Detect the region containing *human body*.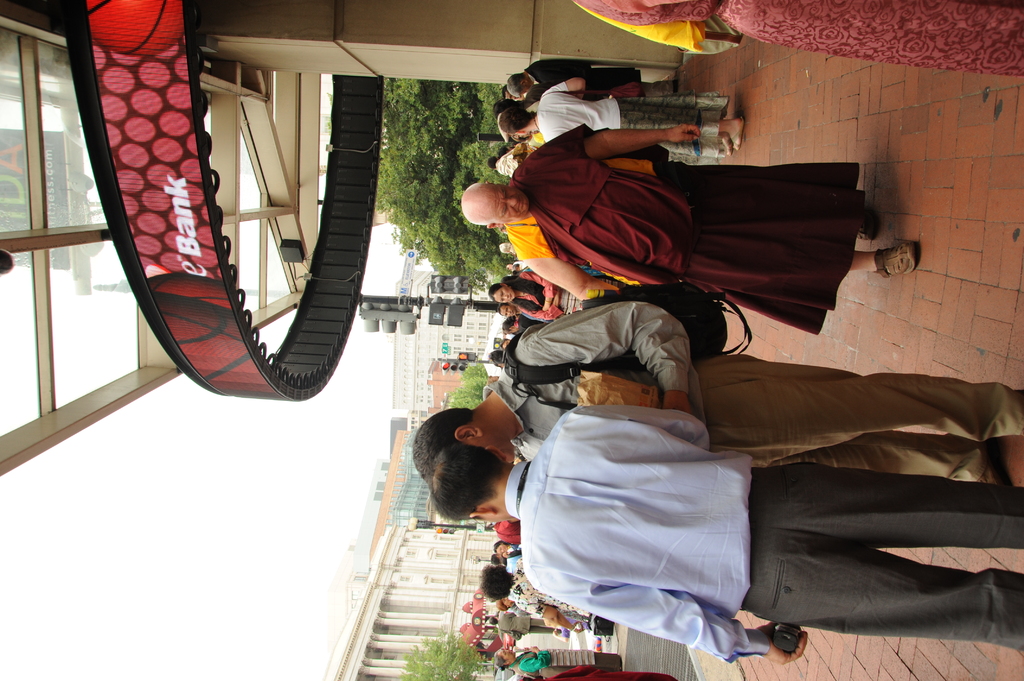
409 298 1023 471.
